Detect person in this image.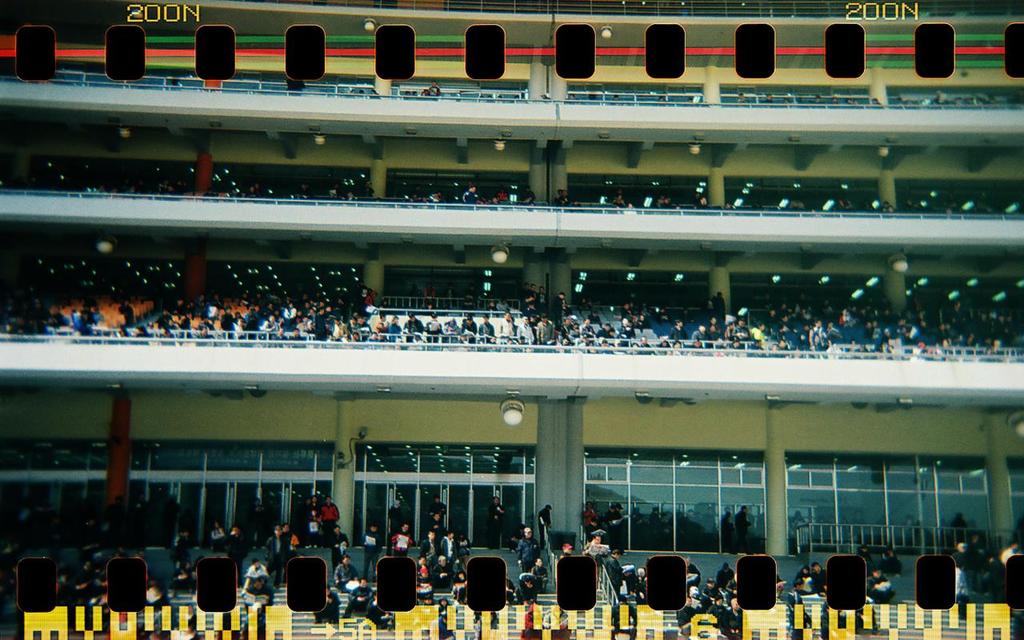
Detection: BBox(874, 568, 902, 605).
